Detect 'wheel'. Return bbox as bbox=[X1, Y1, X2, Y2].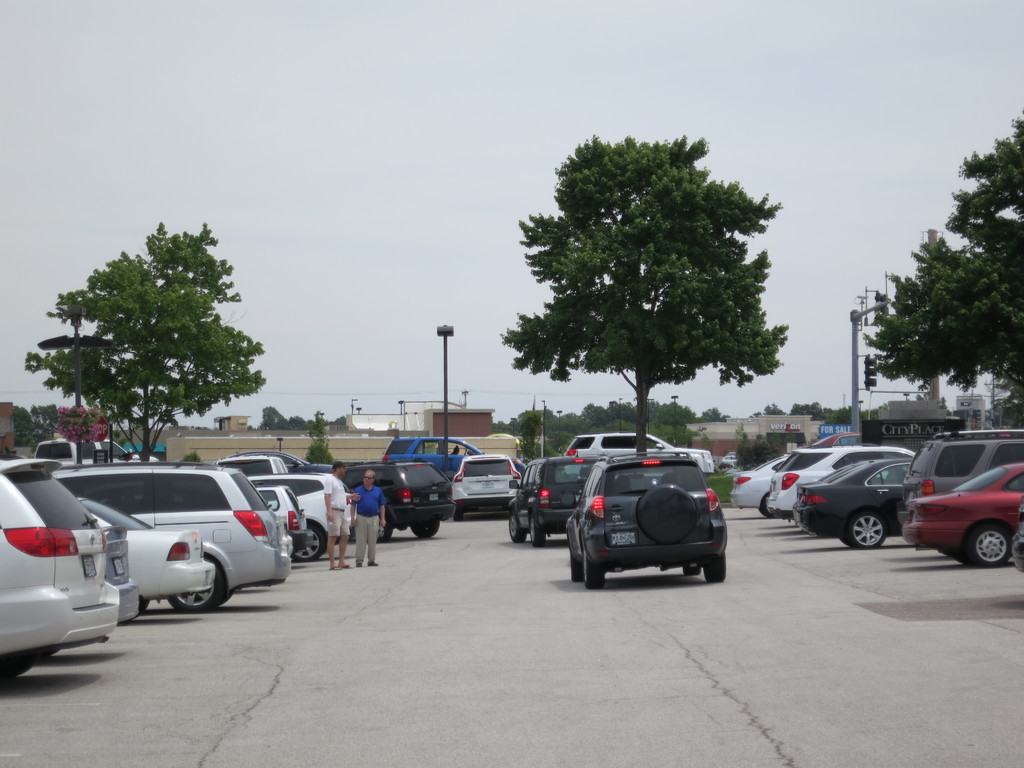
bbox=[376, 522, 393, 541].
